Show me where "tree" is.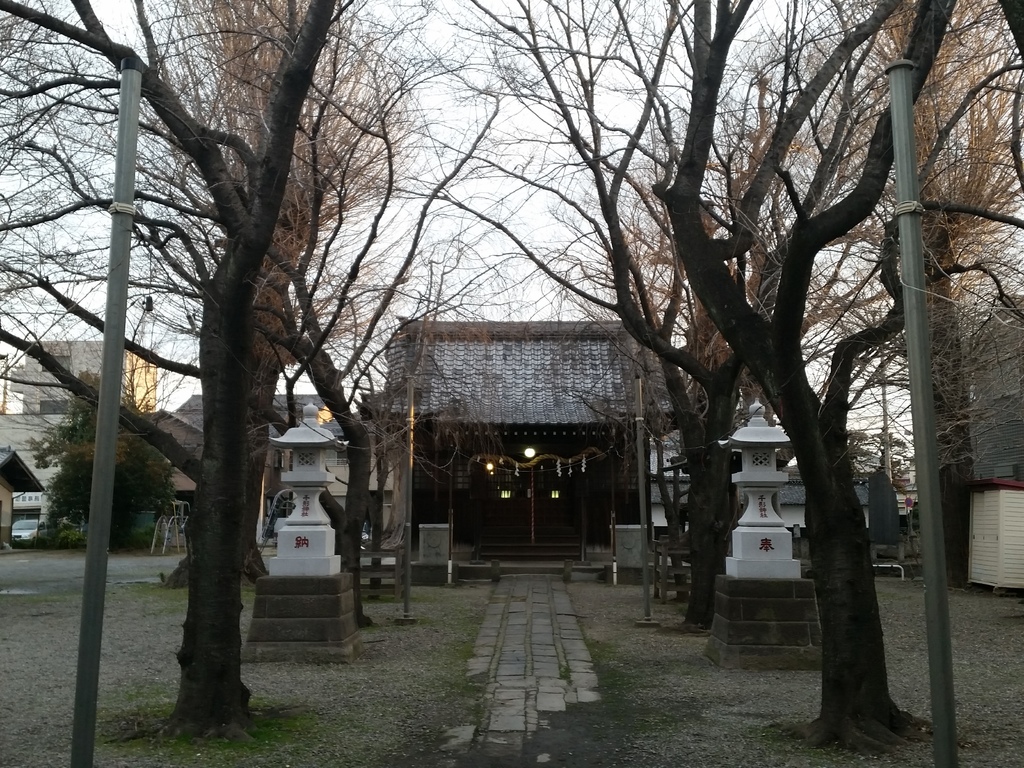
"tree" is at crop(644, 0, 1023, 749).
